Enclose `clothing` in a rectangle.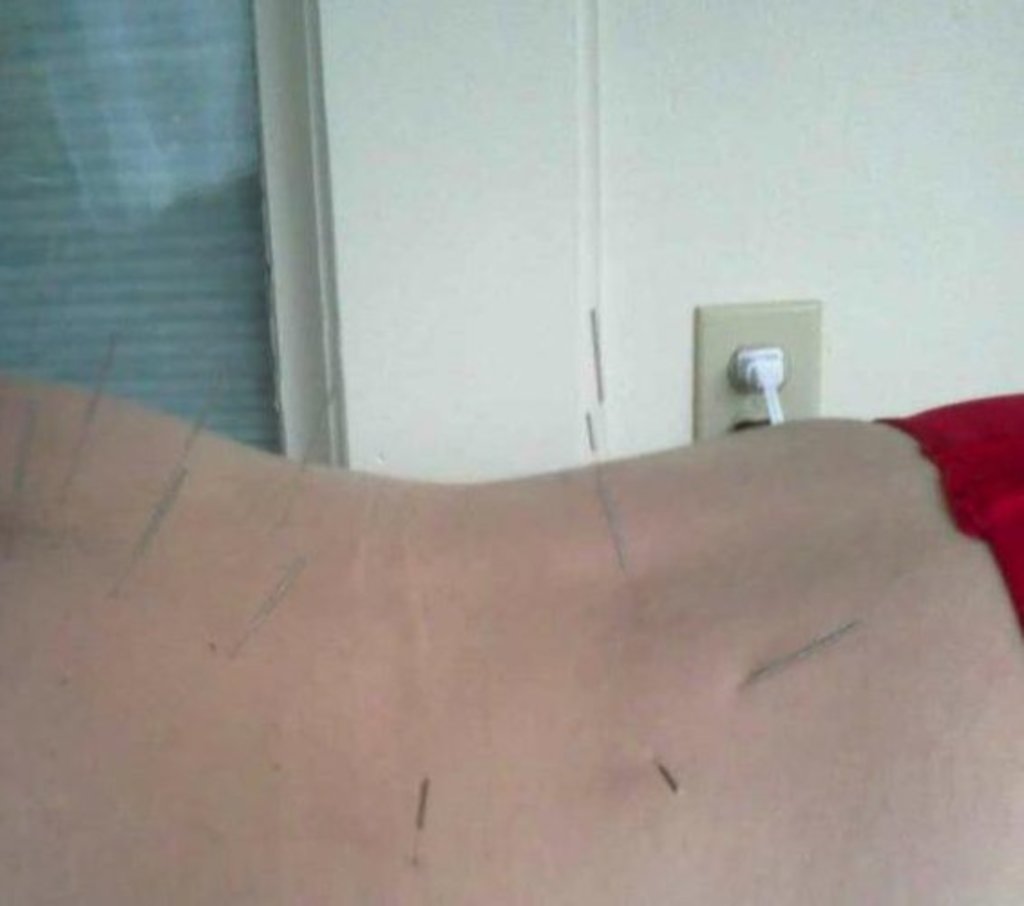
{"left": 879, "top": 387, "right": 1022, "bottom": 635}.
